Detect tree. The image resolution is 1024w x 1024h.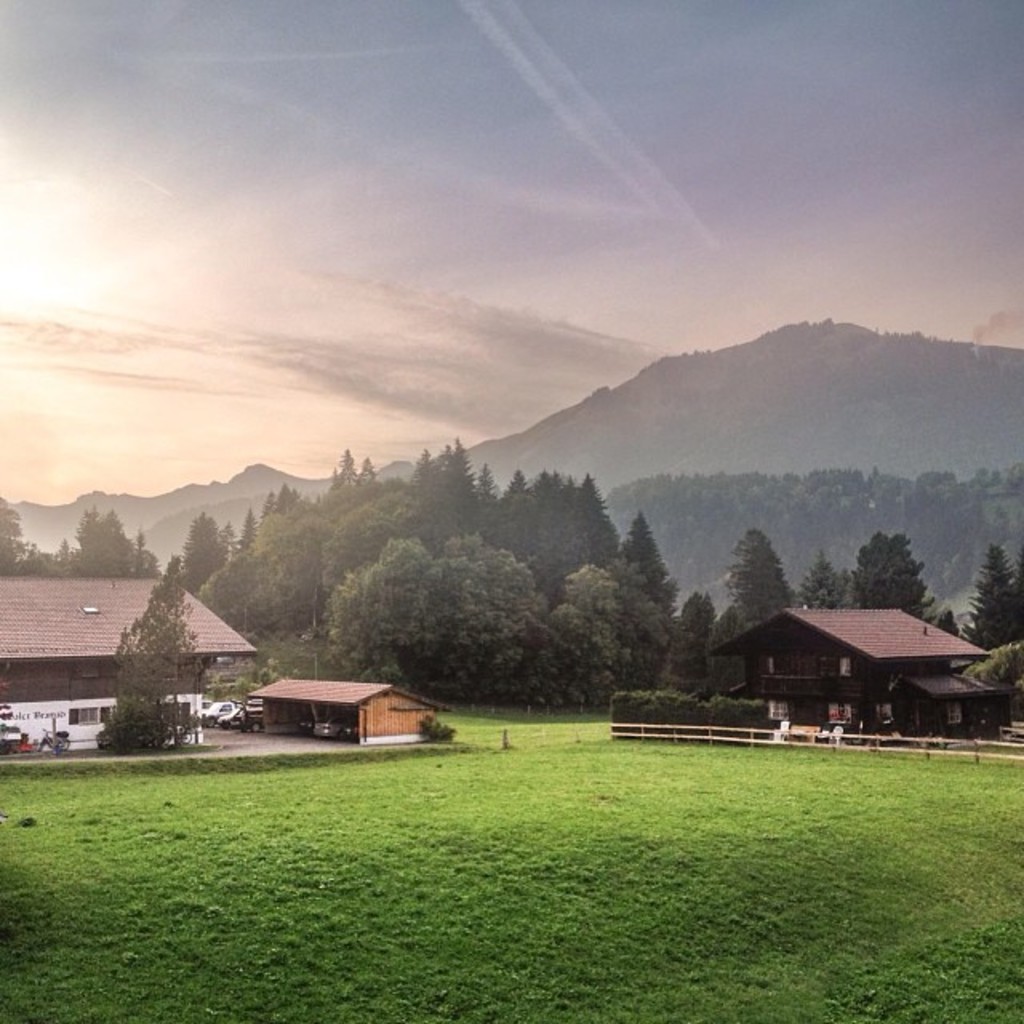
<region>514, 467, 570, 622</region>.
